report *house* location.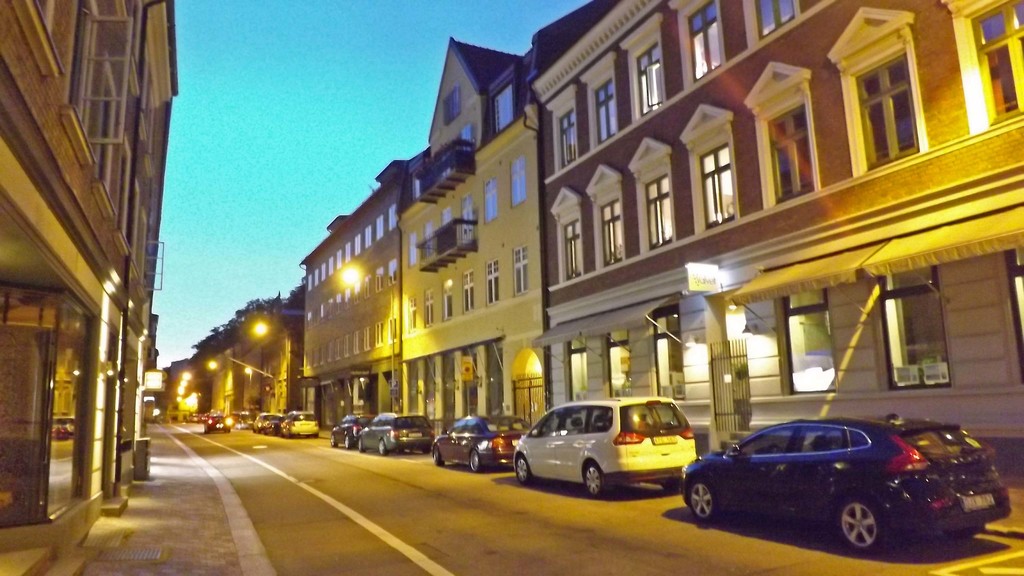
Report: <box>0,0,196,547</box>.
